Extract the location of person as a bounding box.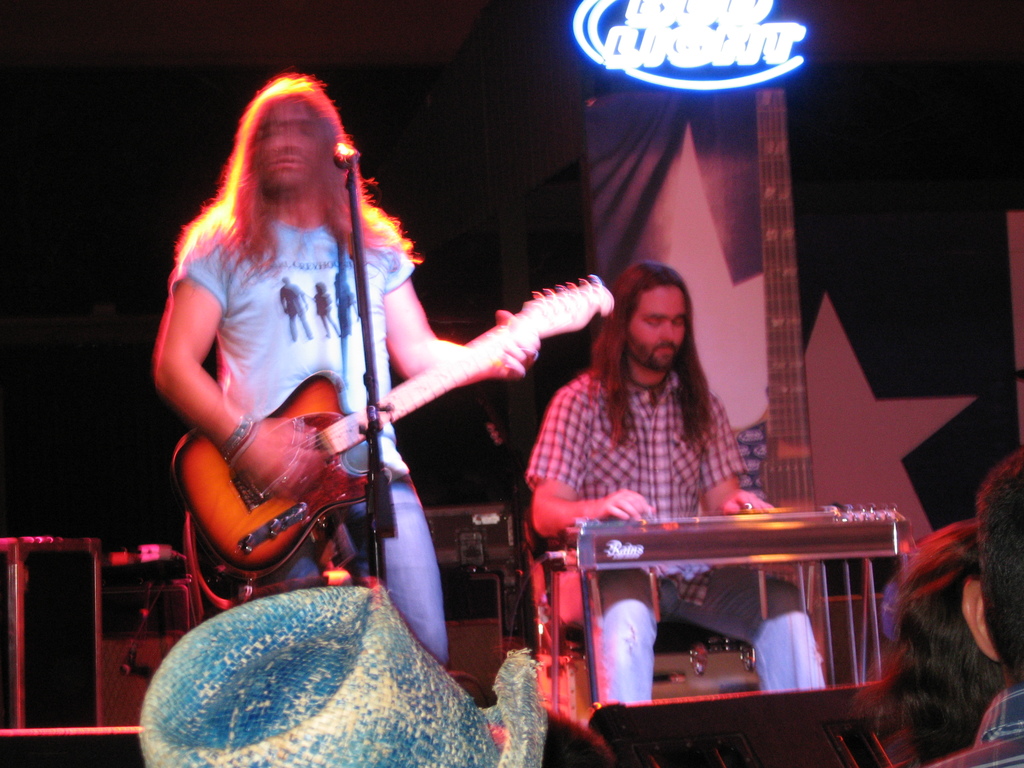
x1=167 y1=71 x2=468 y2=681.
